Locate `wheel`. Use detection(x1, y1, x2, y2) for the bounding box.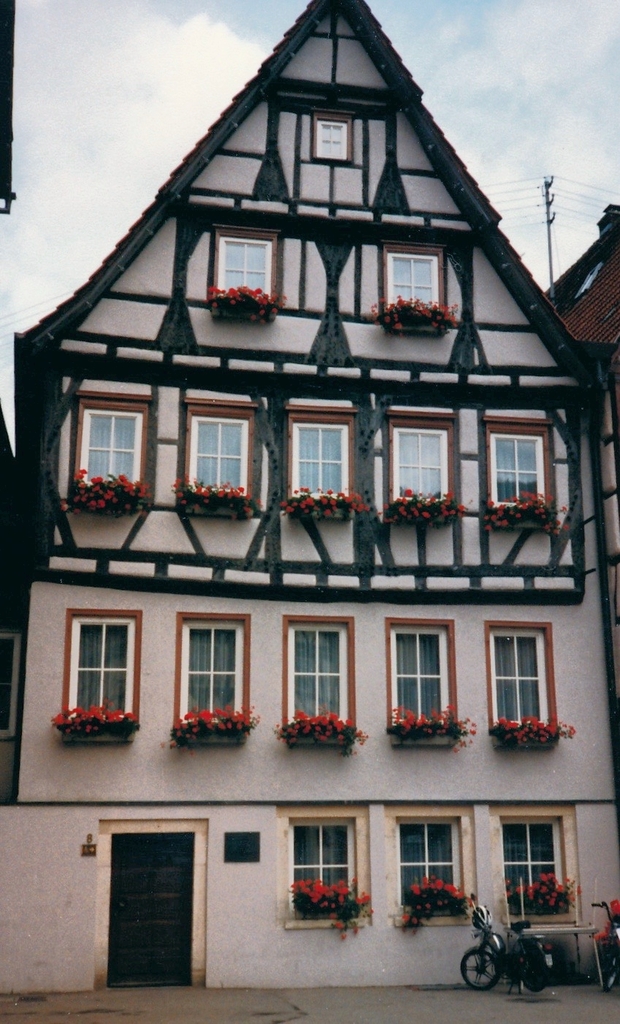
detection(511, 938, 555, 990).
